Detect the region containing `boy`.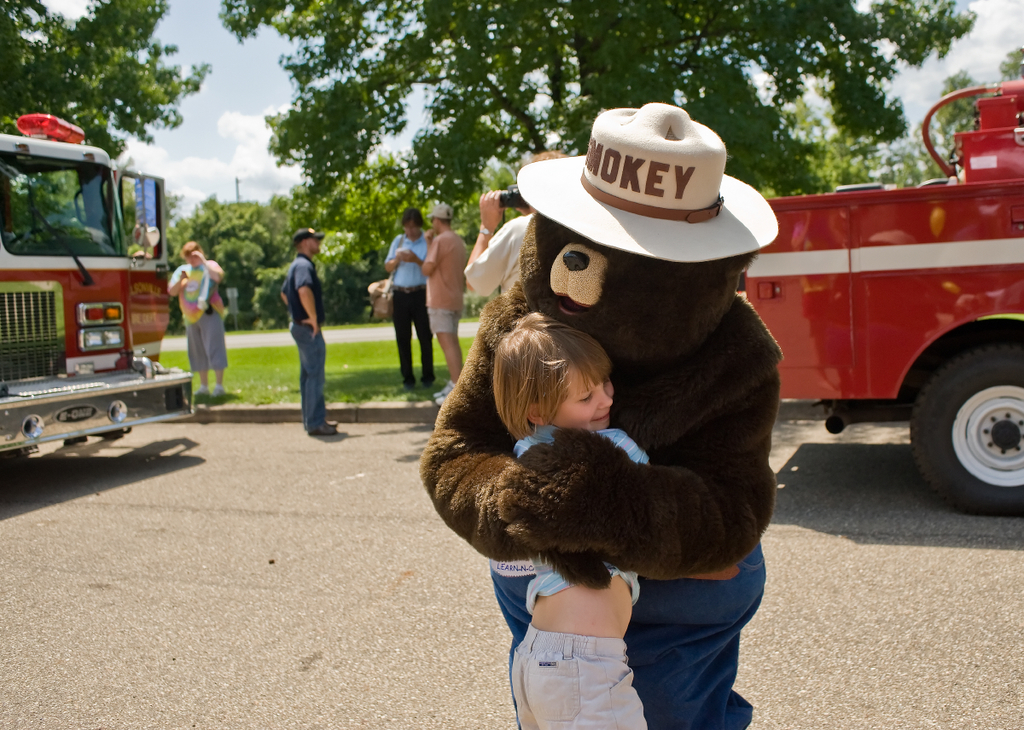
BBox(490, 316, 739, 729).
